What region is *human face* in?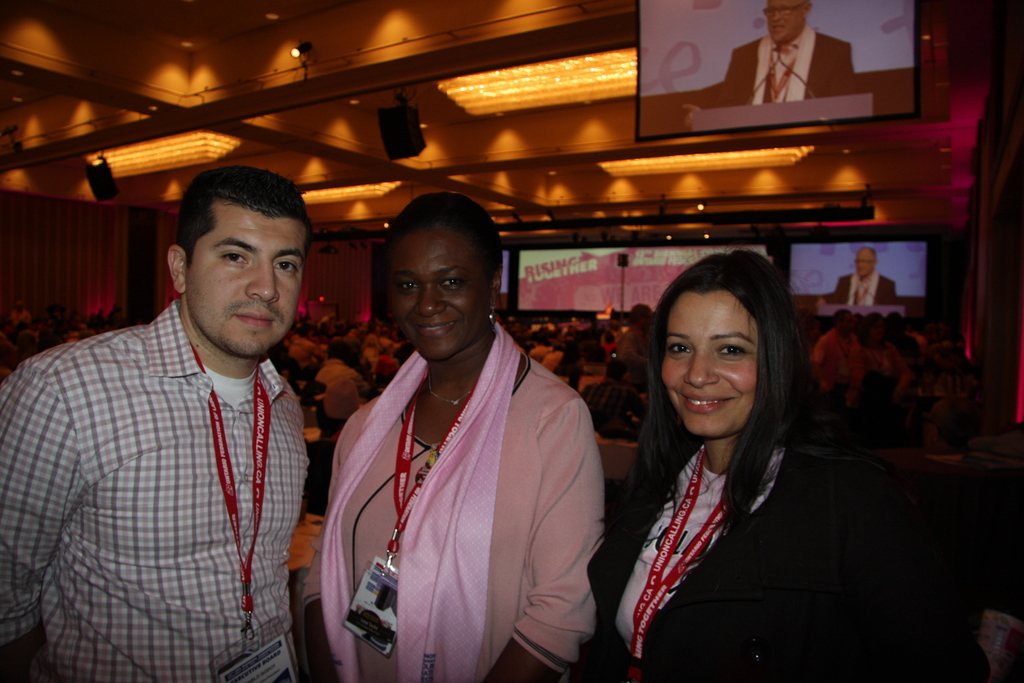
<box>191,215,304,356</box>.
